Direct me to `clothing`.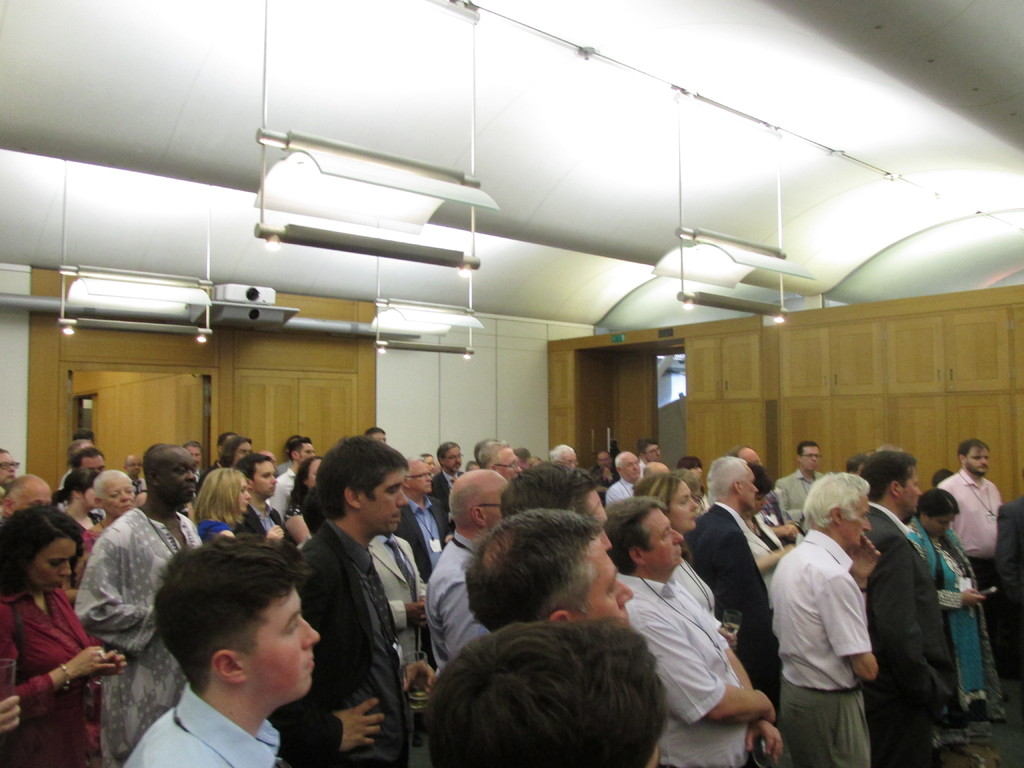
Direction: rect(73, 503, 205, 767).
